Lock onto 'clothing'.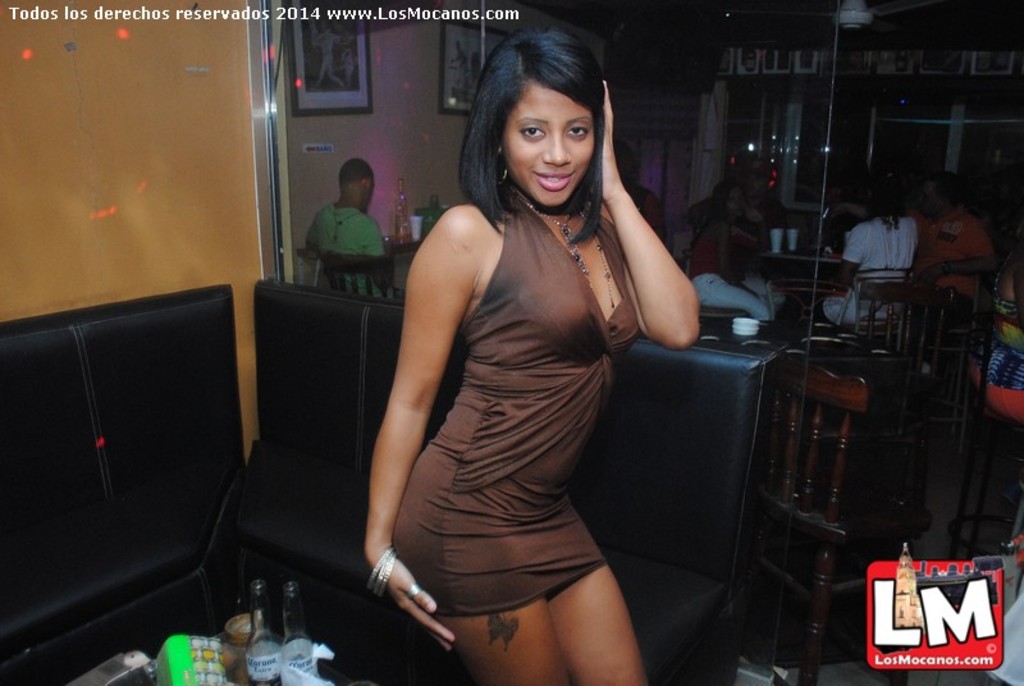
Locked: box=[307, 200, 396, 301].
